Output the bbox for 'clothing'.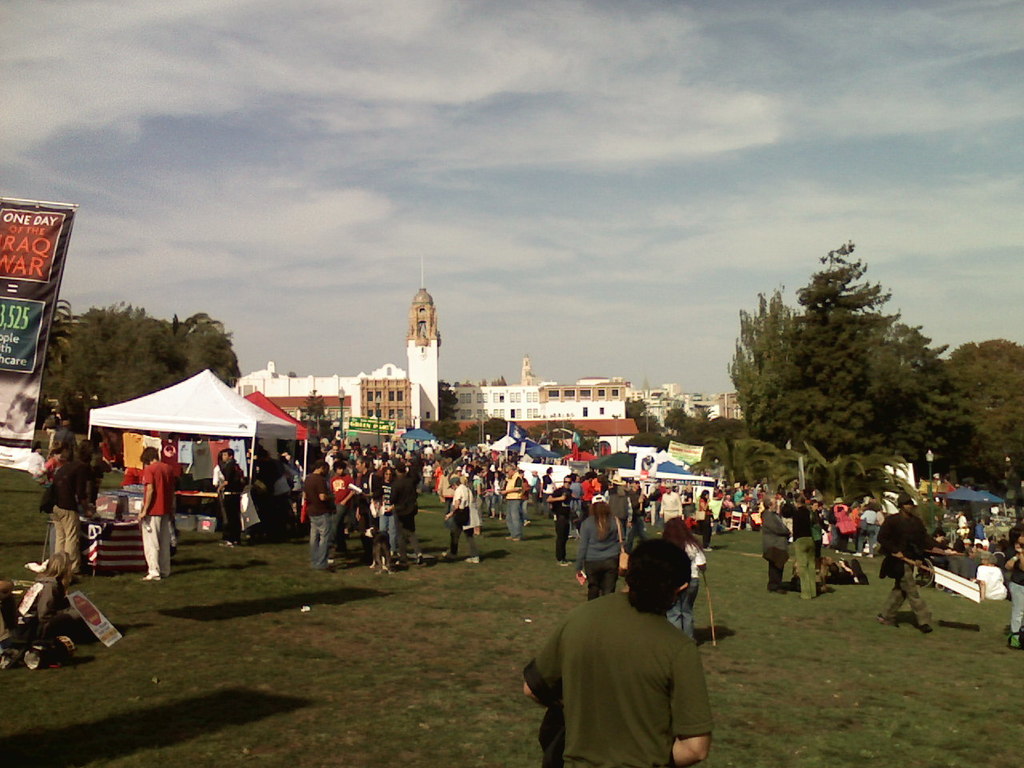
l=763, t=512, r=794, b=560.
